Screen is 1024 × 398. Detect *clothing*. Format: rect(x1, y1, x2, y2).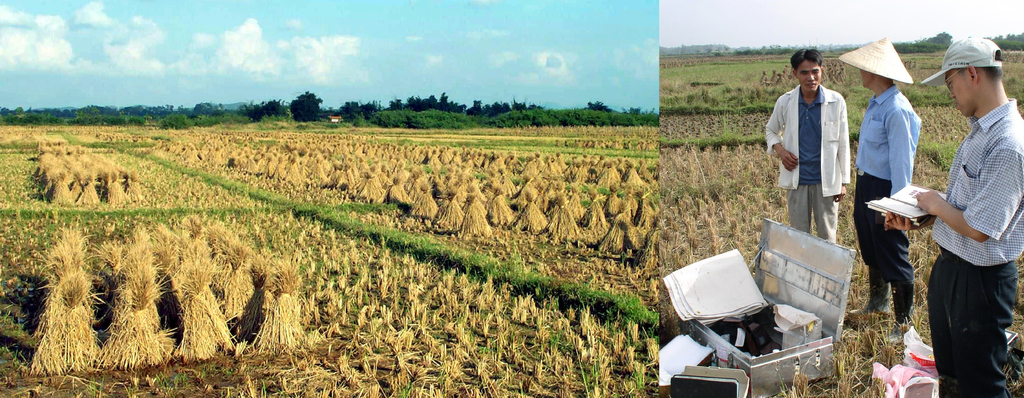
rect(928, 93, 1023, 397).
